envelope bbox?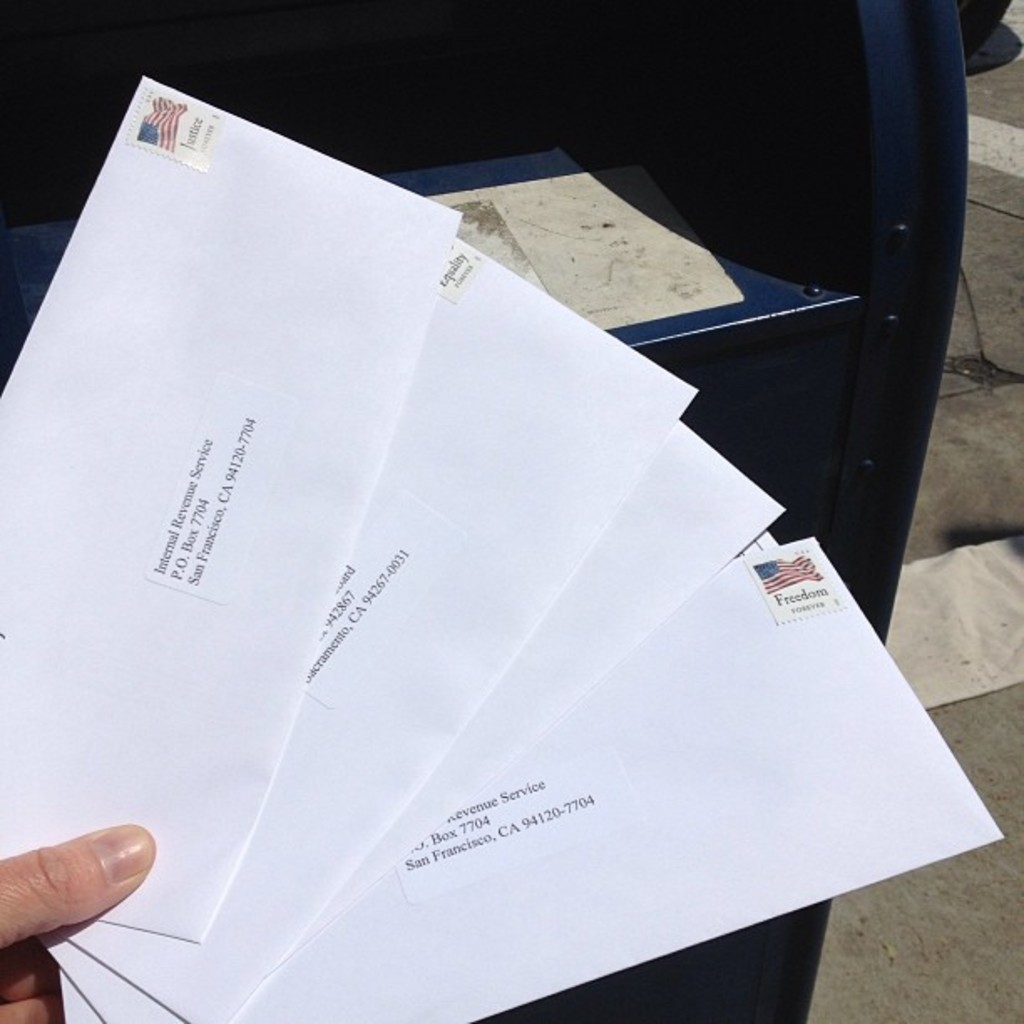
crop(50, 535, 1009, 1022)
